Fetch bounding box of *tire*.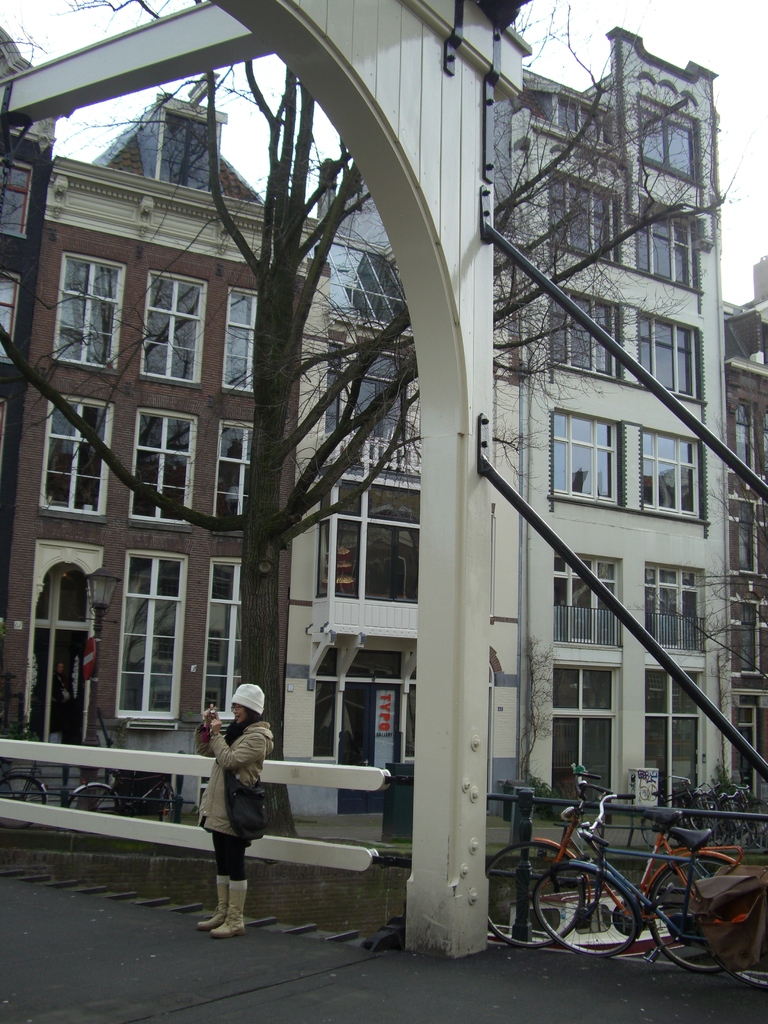
Bbox: 643, 853, 755, 975.
